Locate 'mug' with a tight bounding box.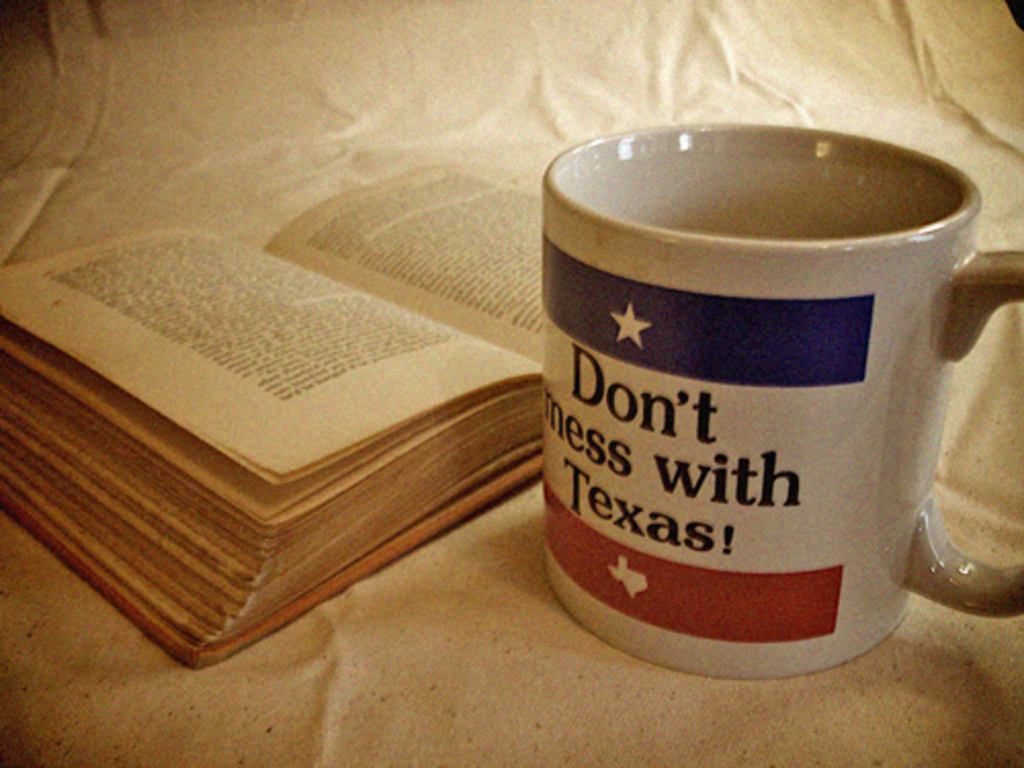
left=537, top=117, right=1022, bottom=680.
